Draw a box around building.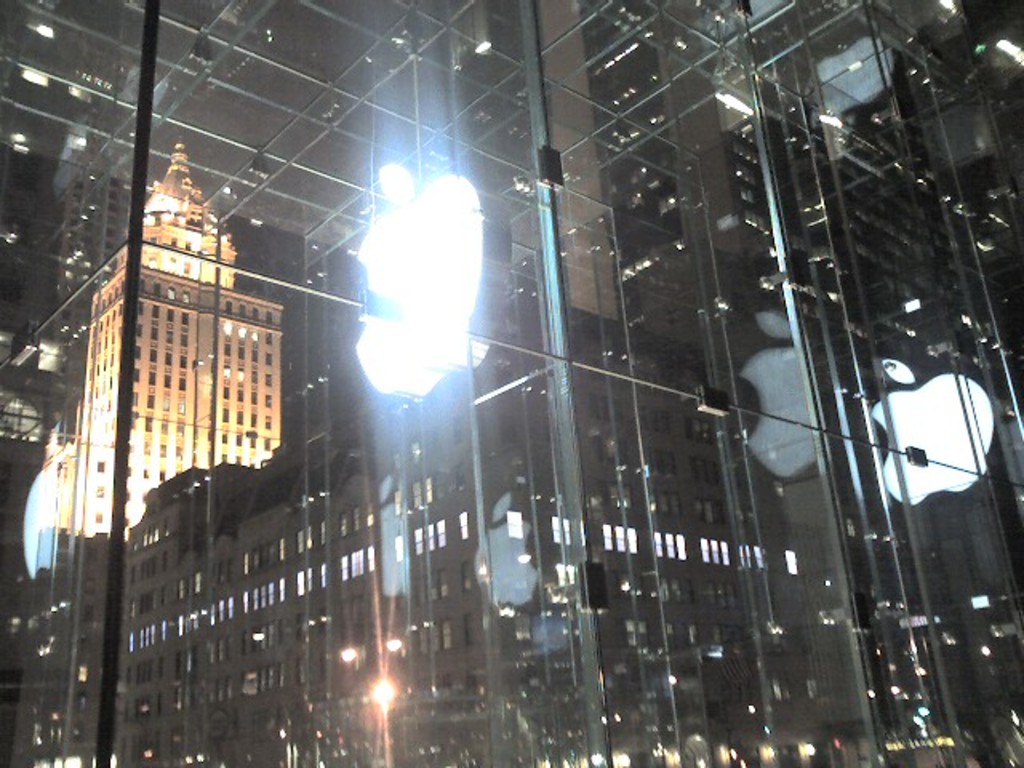
[0,133,811,766].
